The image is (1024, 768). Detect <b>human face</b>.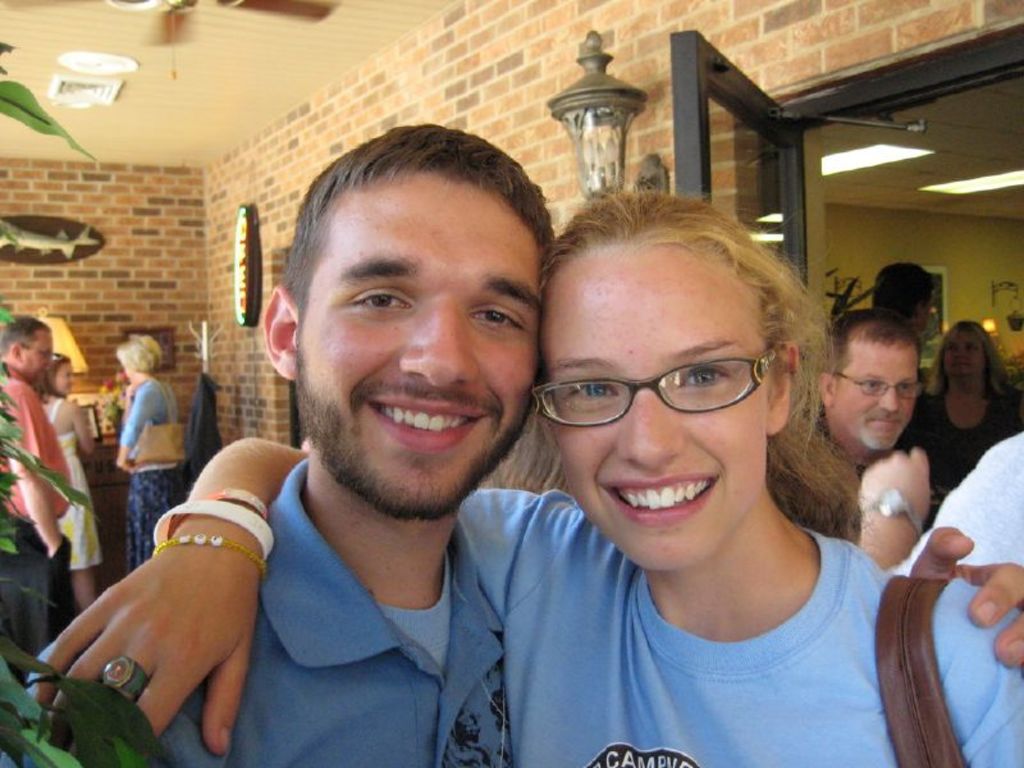
Detection: <box>19,332,61,388</box>.
